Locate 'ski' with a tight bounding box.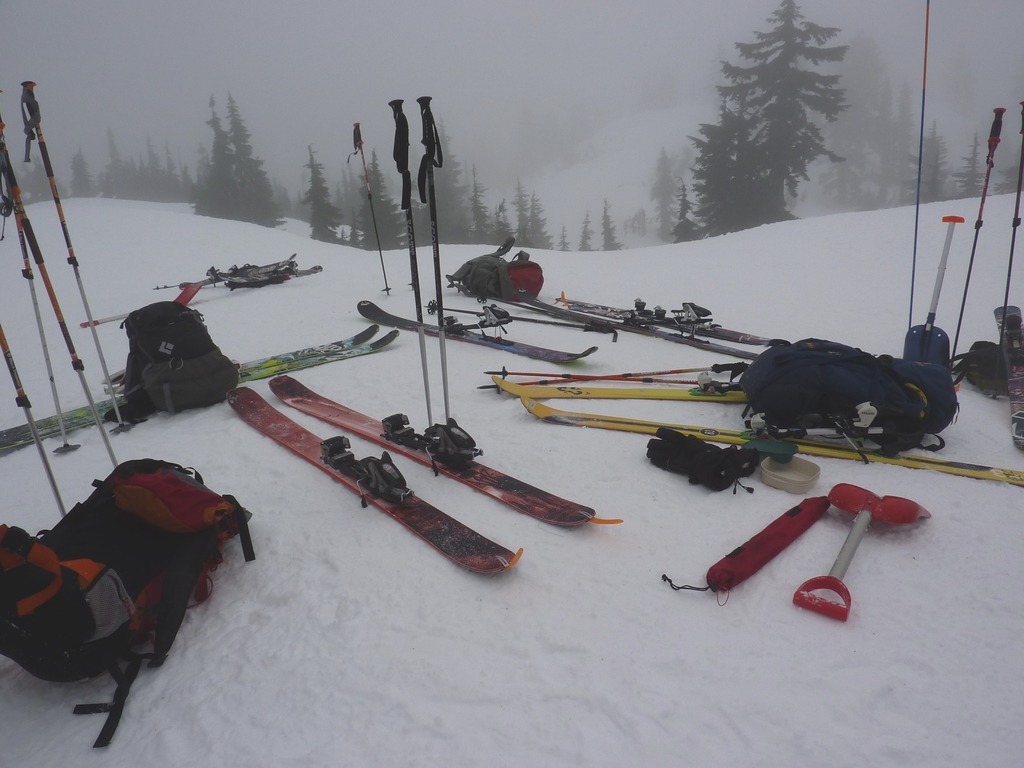
<bbox>357, 301, 596, 364</bbox>.
